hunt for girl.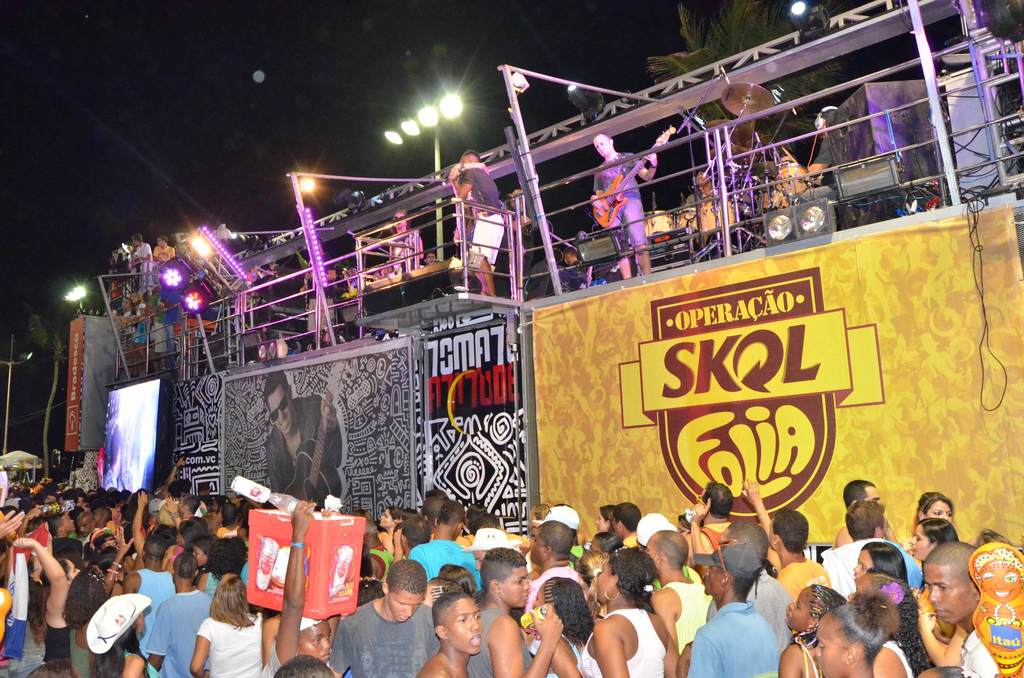
Hunted down at (815, 586, 900, 677).
